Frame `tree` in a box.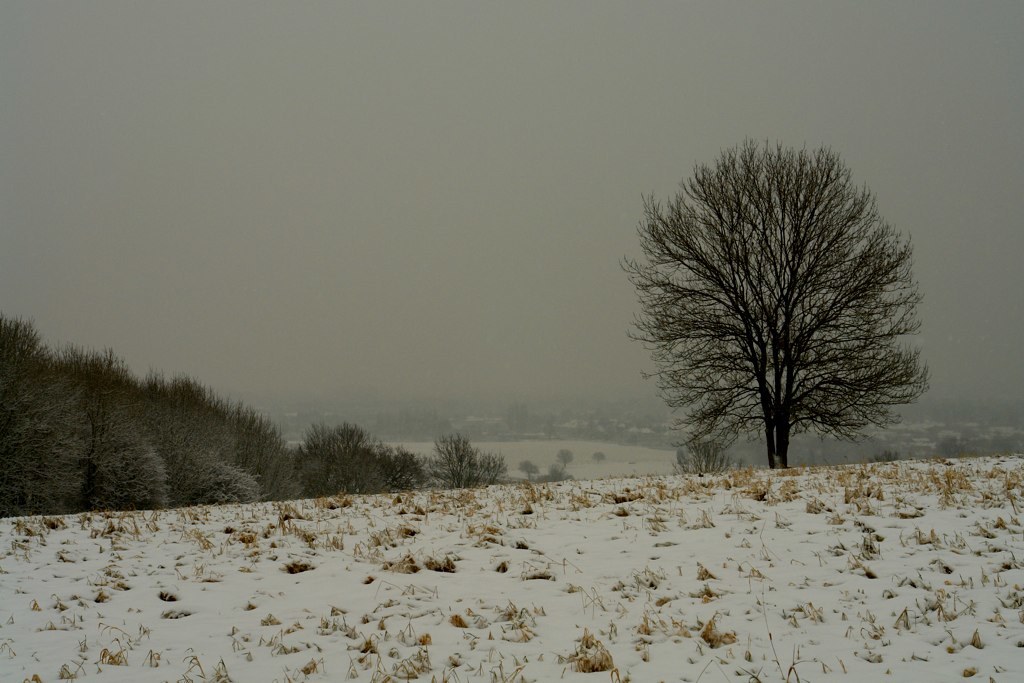
rect(617, 135, 935, 469).
